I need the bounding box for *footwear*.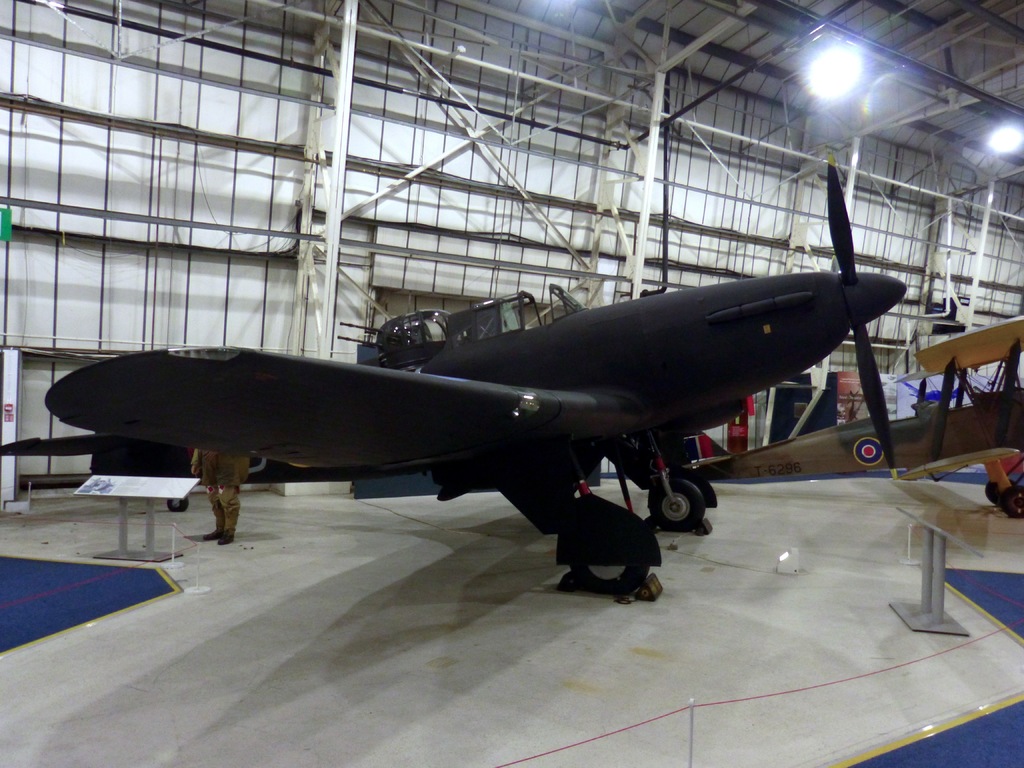
Here it is: select_region(218, 532, 235, 545).
